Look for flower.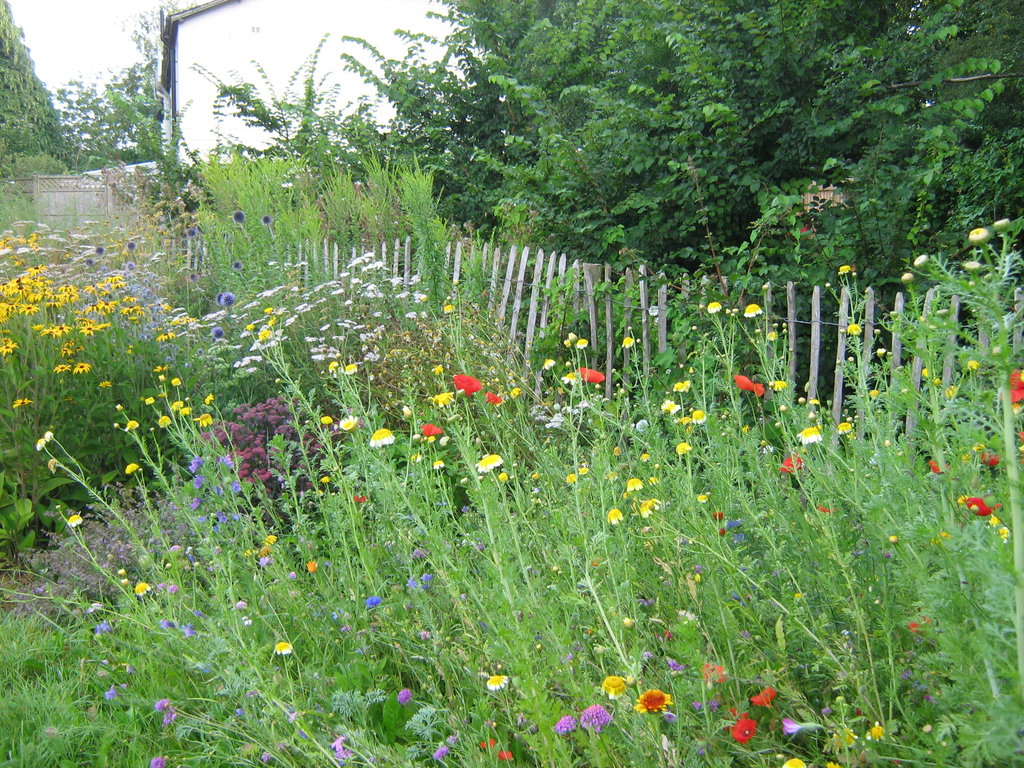
Found: 730/717/759/746.
